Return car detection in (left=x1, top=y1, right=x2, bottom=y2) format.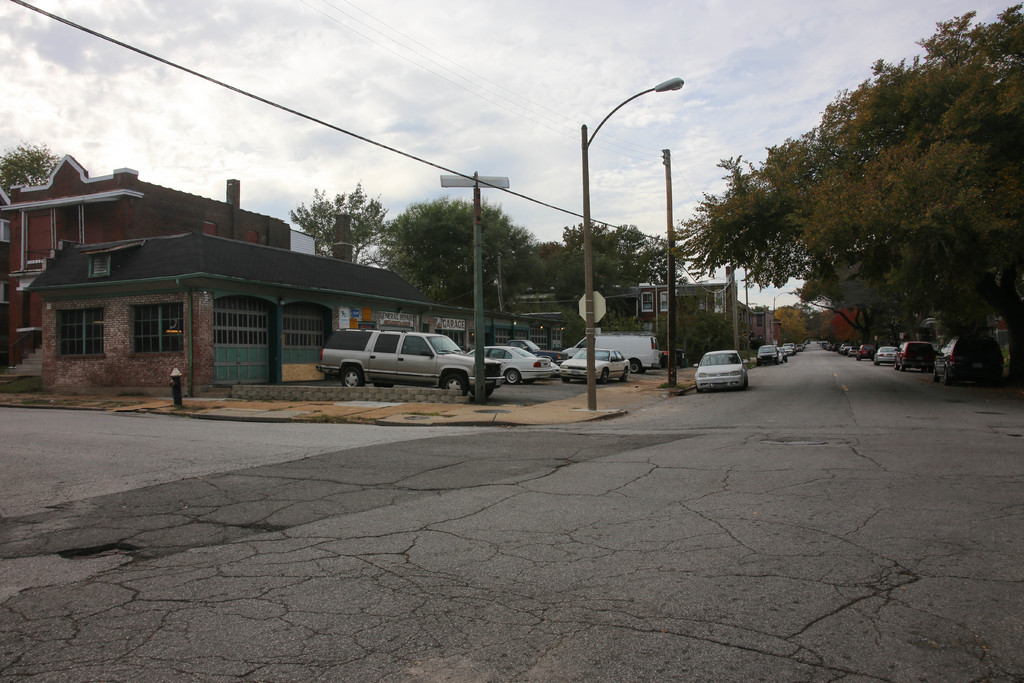
(left=890, top=329, right=936, bottom=373).
